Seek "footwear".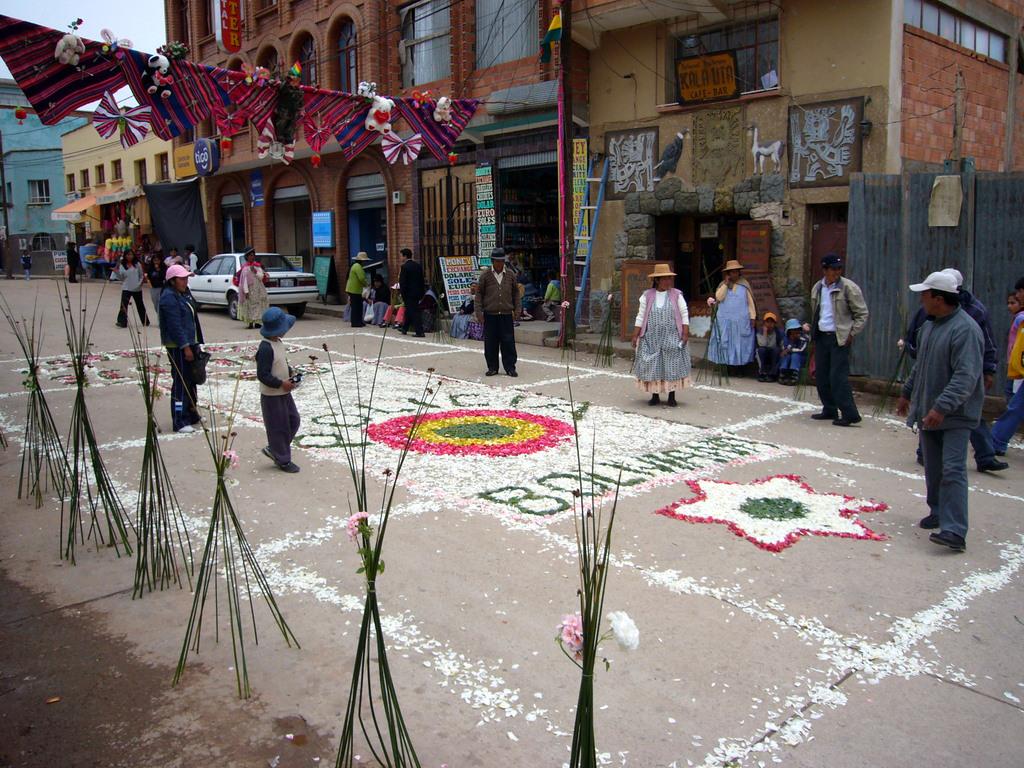
509,367,518,375.
